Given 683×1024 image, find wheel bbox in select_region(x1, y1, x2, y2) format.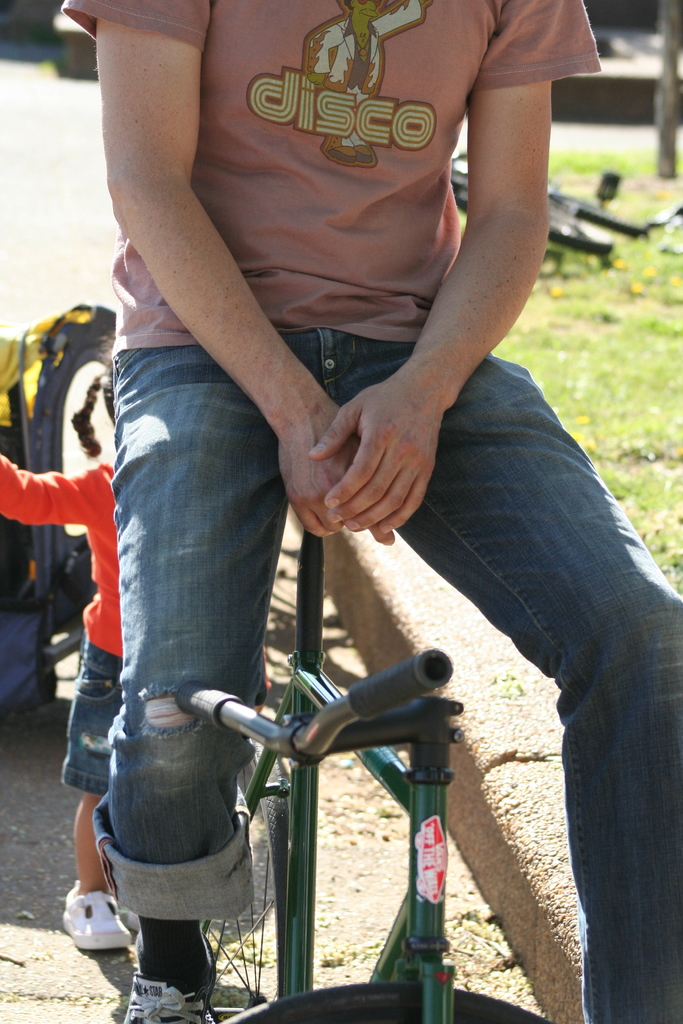
select_region(200, 732, 291, 1023).
